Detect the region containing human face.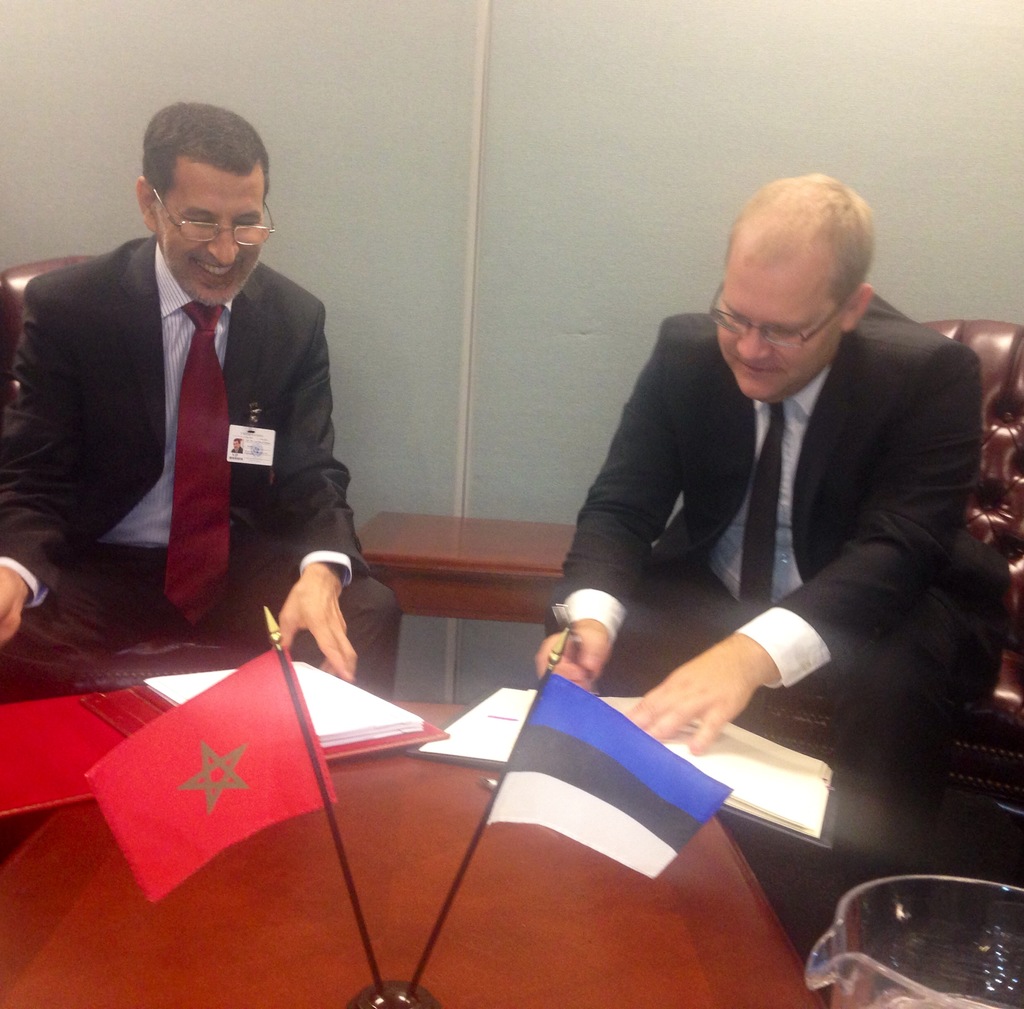
locate(156, 156, 278, 316).
